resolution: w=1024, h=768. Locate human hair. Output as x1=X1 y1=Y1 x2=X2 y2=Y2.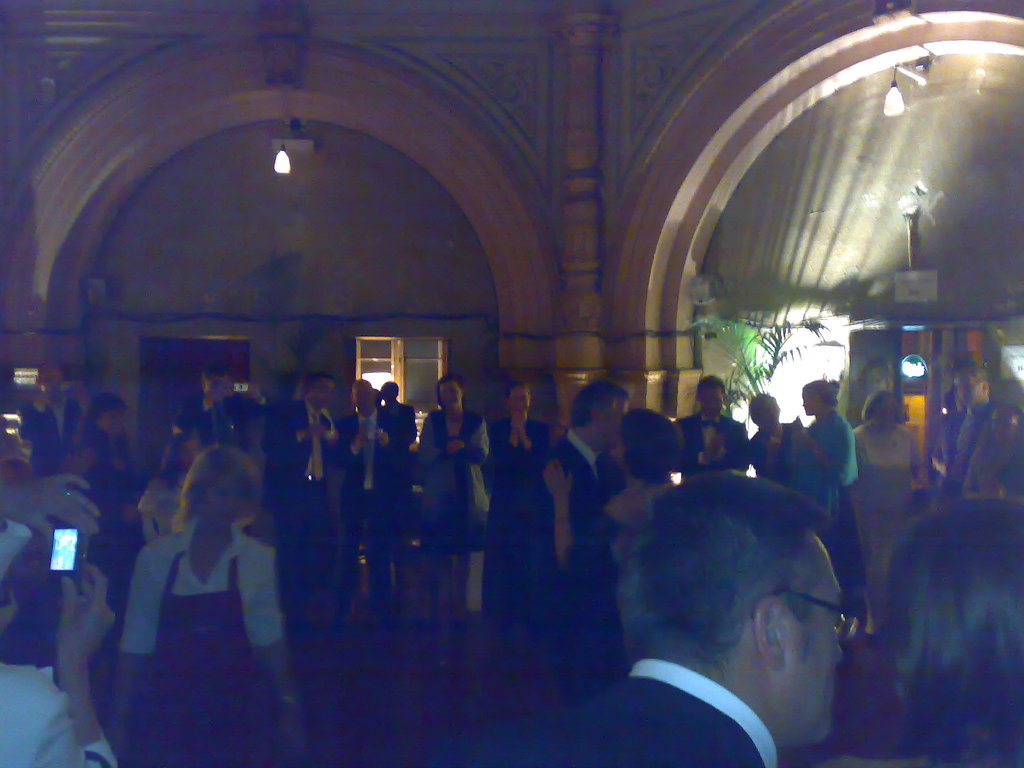
x1=802 y1=378 x2=840 y2=409.
